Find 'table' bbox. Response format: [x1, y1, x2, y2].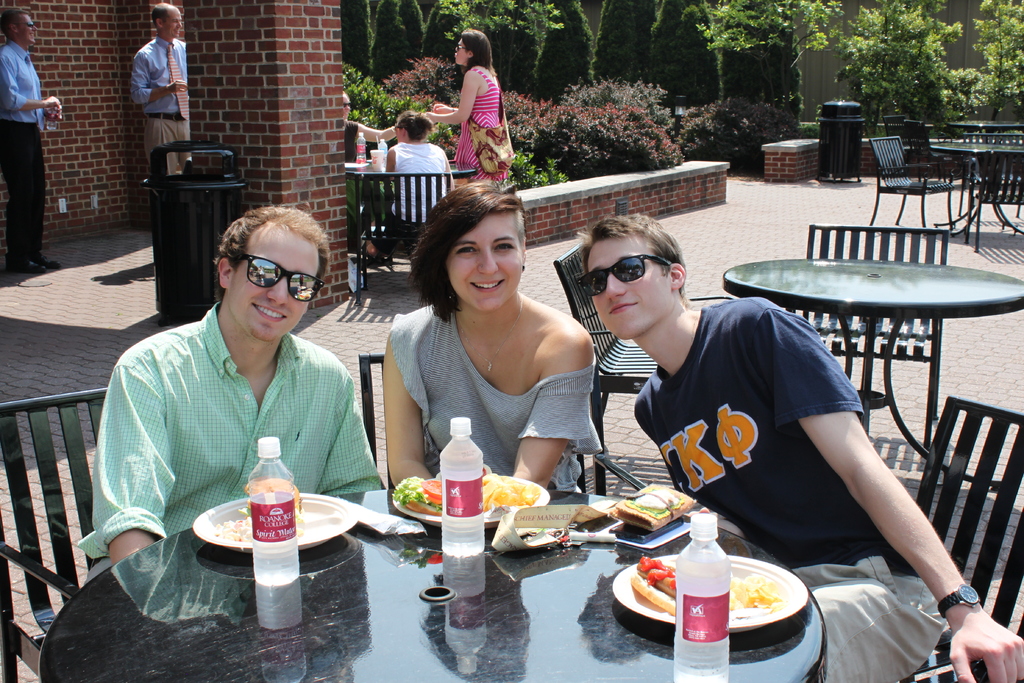
[927, 142, 1023, 253].
